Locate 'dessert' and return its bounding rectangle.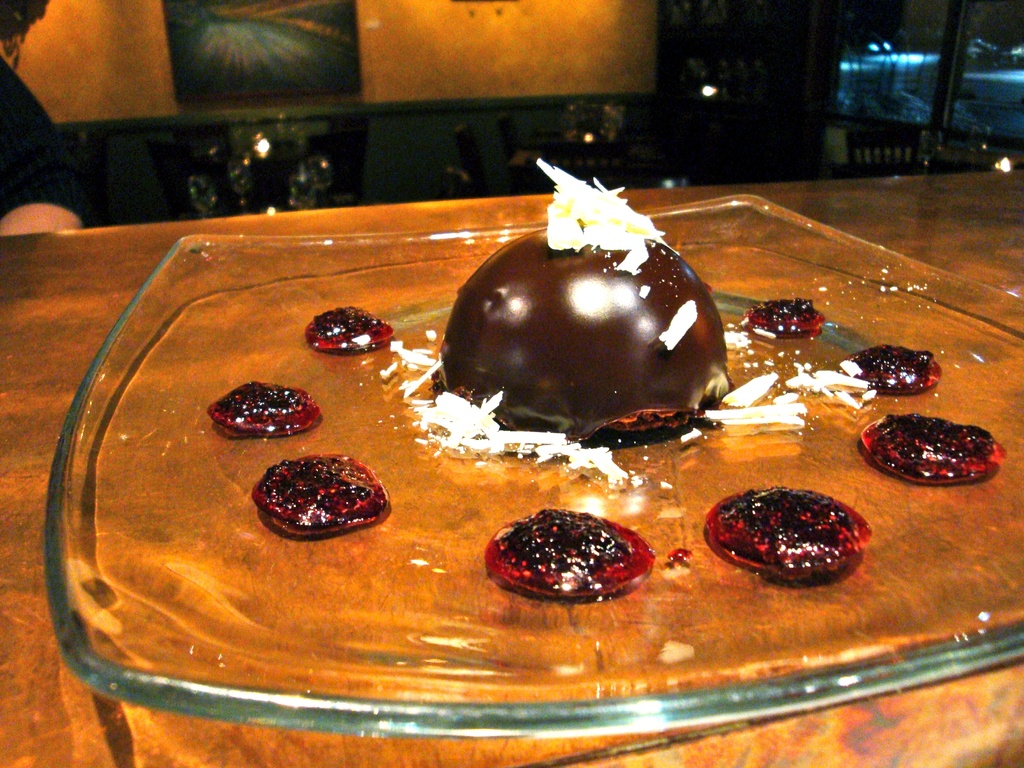
rect(746, 298, 828, 337).
